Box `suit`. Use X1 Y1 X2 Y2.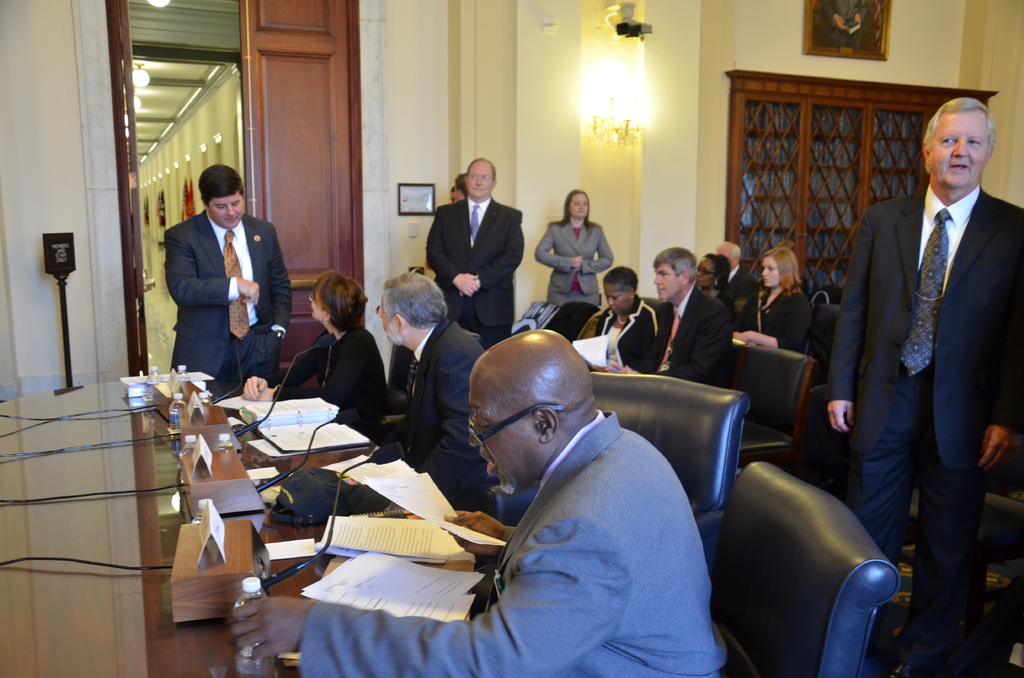
164 209 292 384.
